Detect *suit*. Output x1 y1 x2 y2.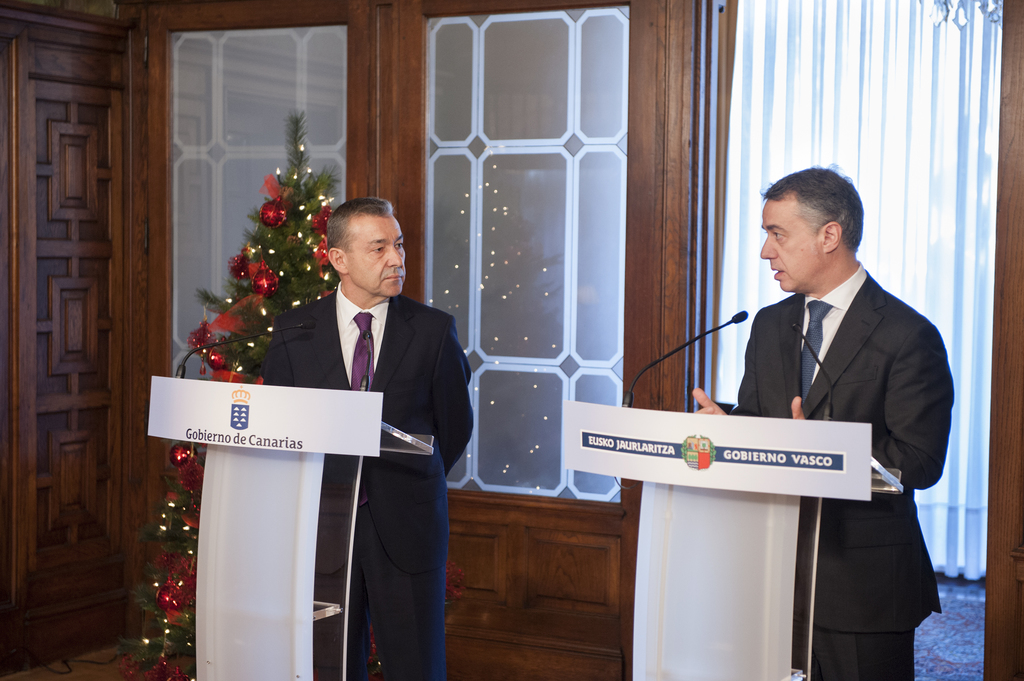
730 266 955 680.
